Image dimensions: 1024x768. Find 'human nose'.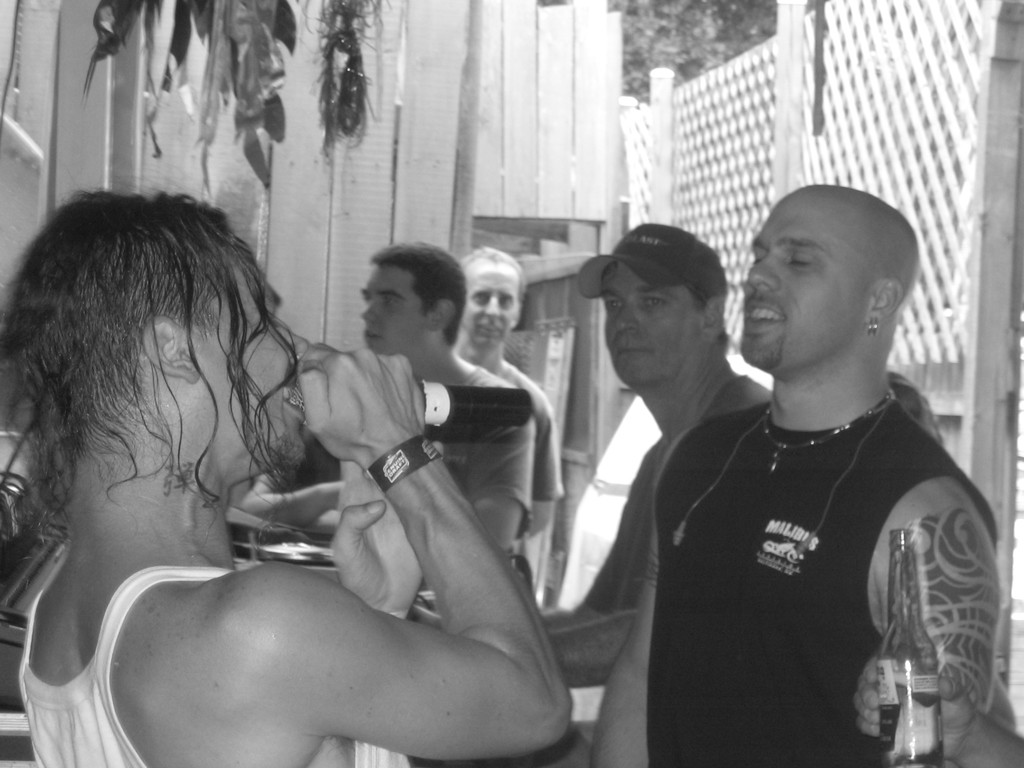
x1=483, y1=295, x2=504, y2=320.
